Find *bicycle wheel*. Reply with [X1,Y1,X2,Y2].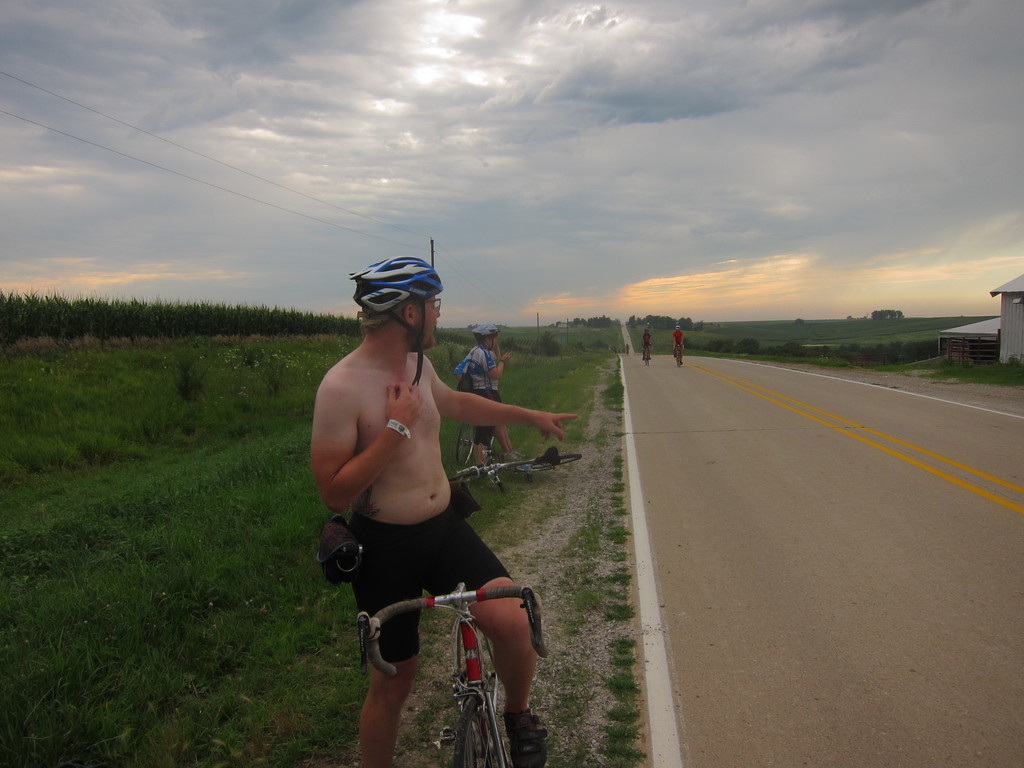
[645,353,648,367].
